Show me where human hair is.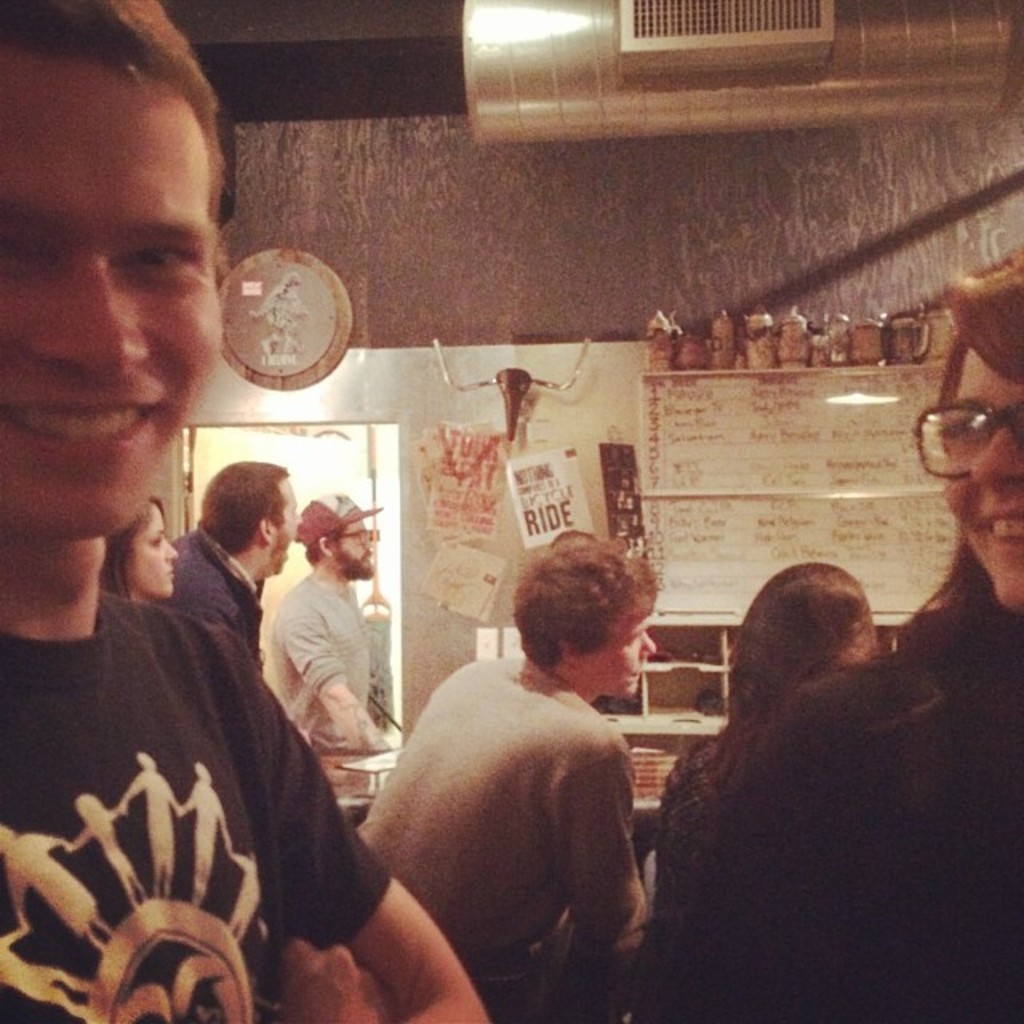
human hair is at x1=99 y1=486 x2=157 y2=619.
